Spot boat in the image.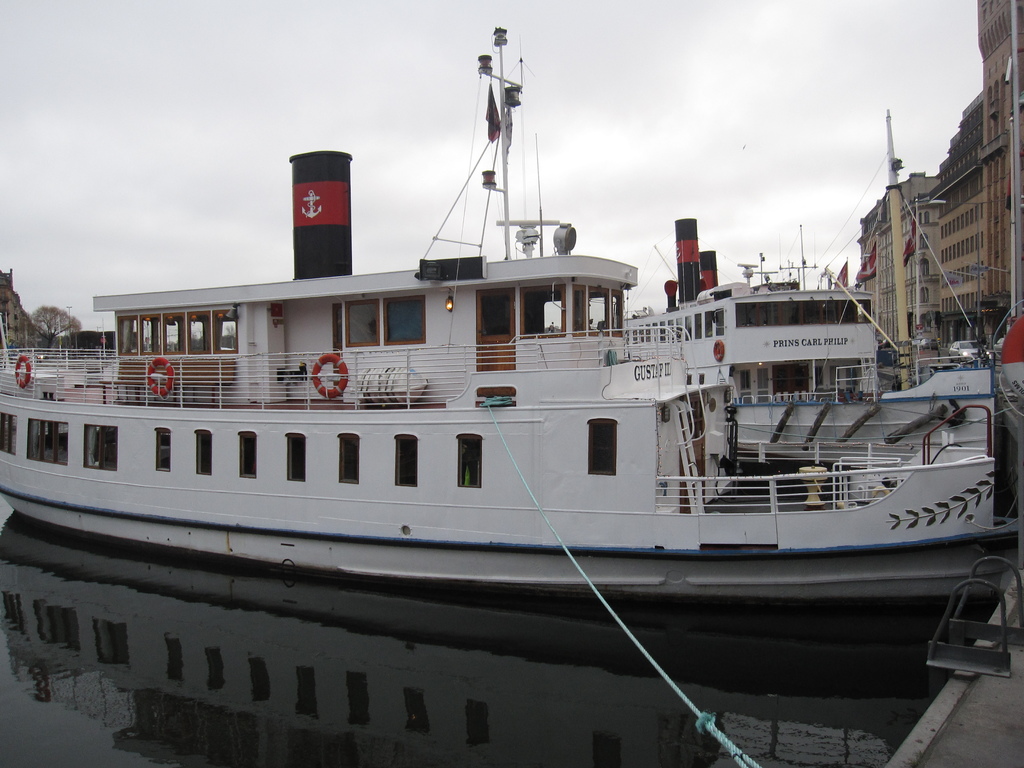
boat found at 611,199,1023,456.
